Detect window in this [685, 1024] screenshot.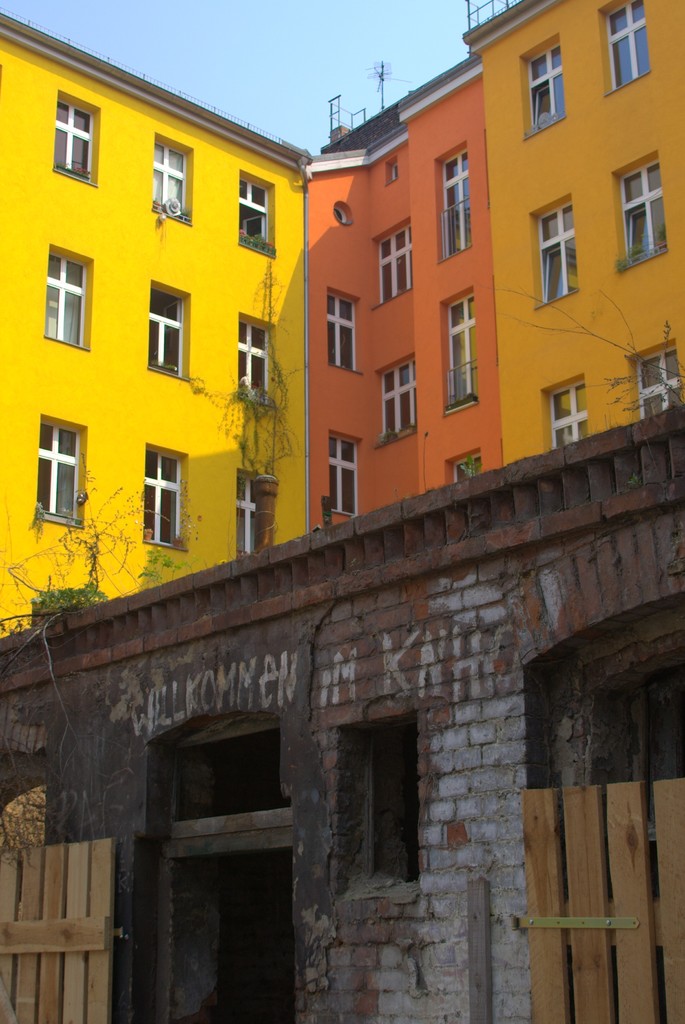
Detection: rect(233, 468, 256, 559).
